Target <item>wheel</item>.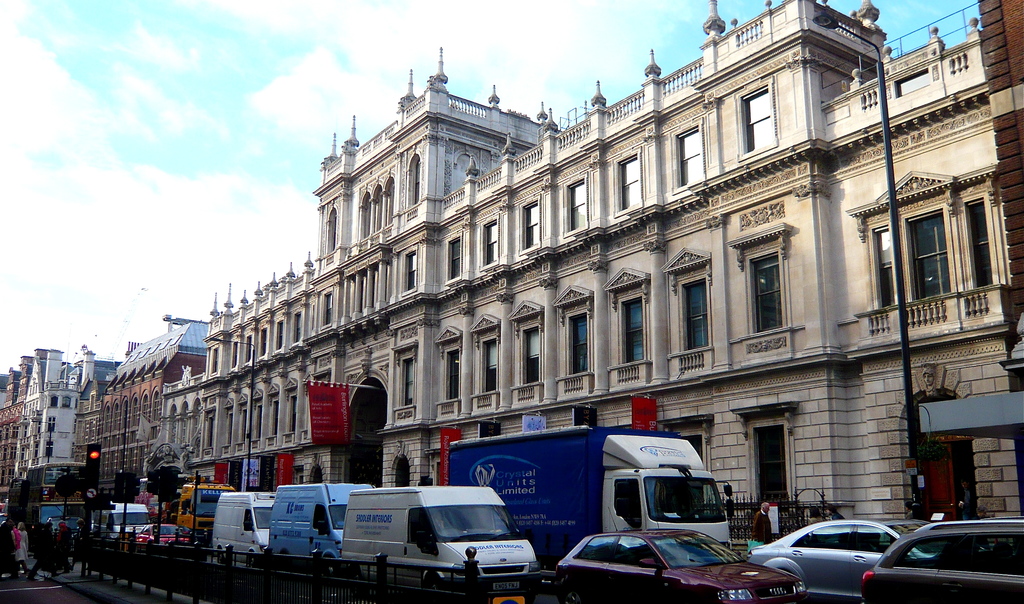
Target region: 561, 584, 582, 603.
